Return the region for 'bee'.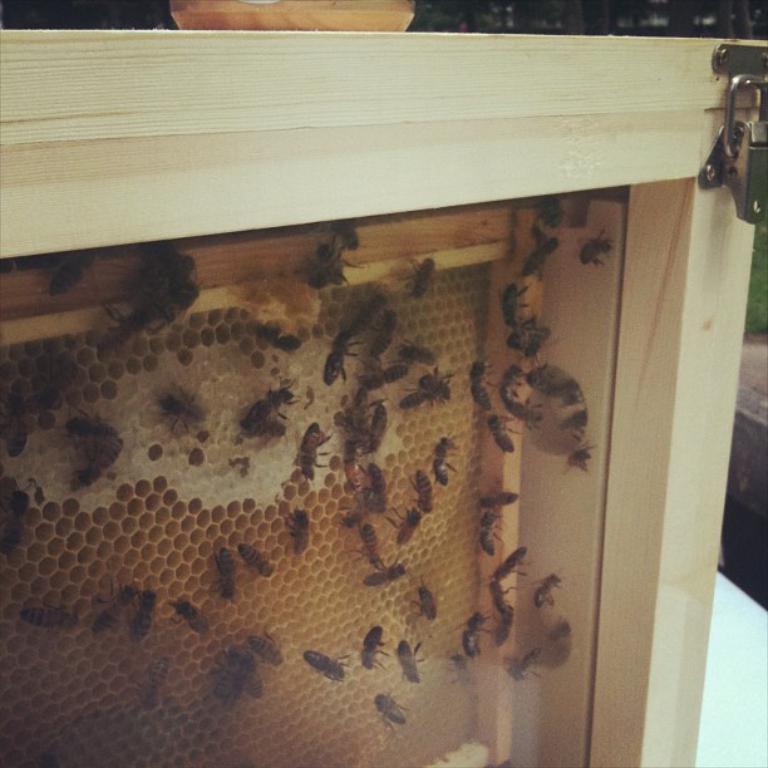
0/491/33/568.
